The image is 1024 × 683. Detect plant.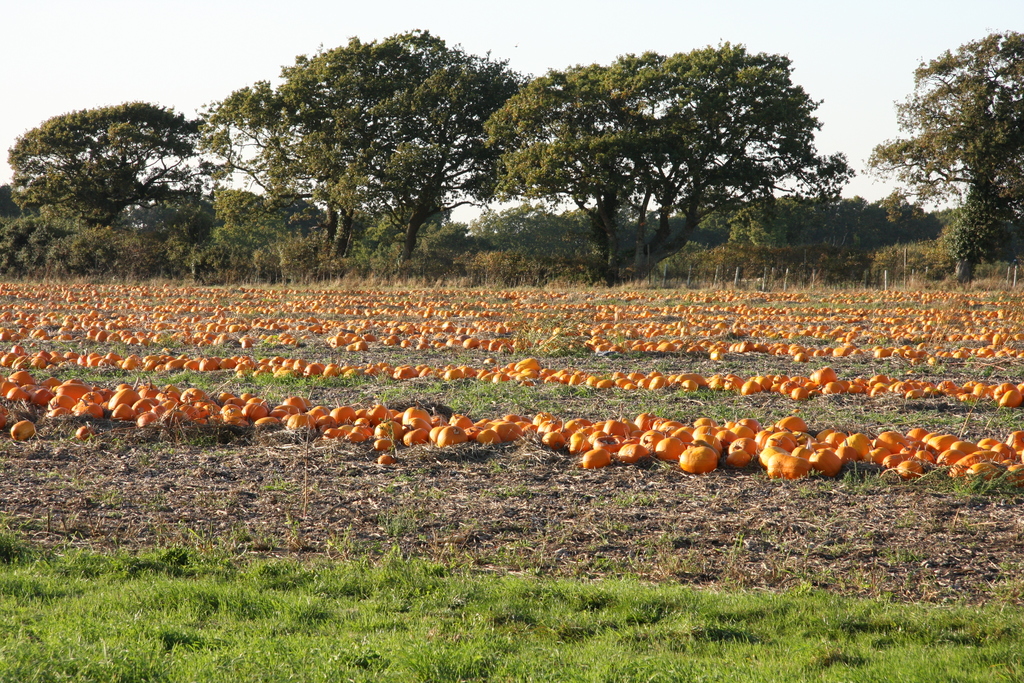
Detection: BBox(449, 370, 580, 425).
